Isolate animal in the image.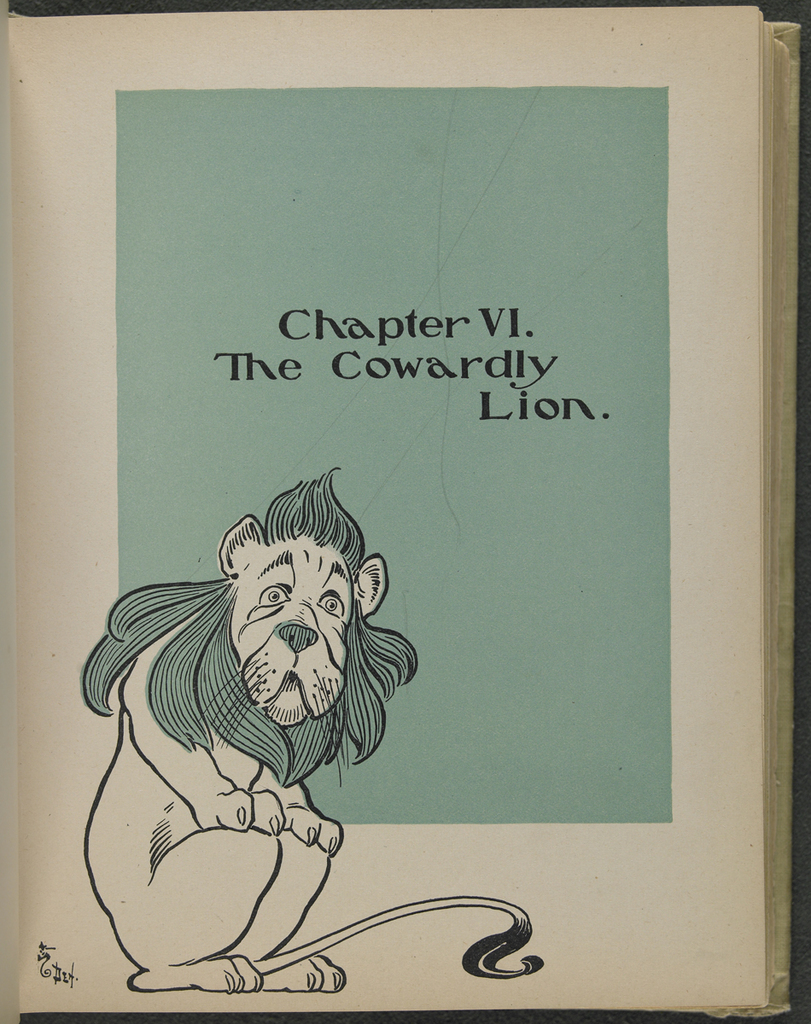
Isolated region: <region>76, 466, 547, 1001</region>.
